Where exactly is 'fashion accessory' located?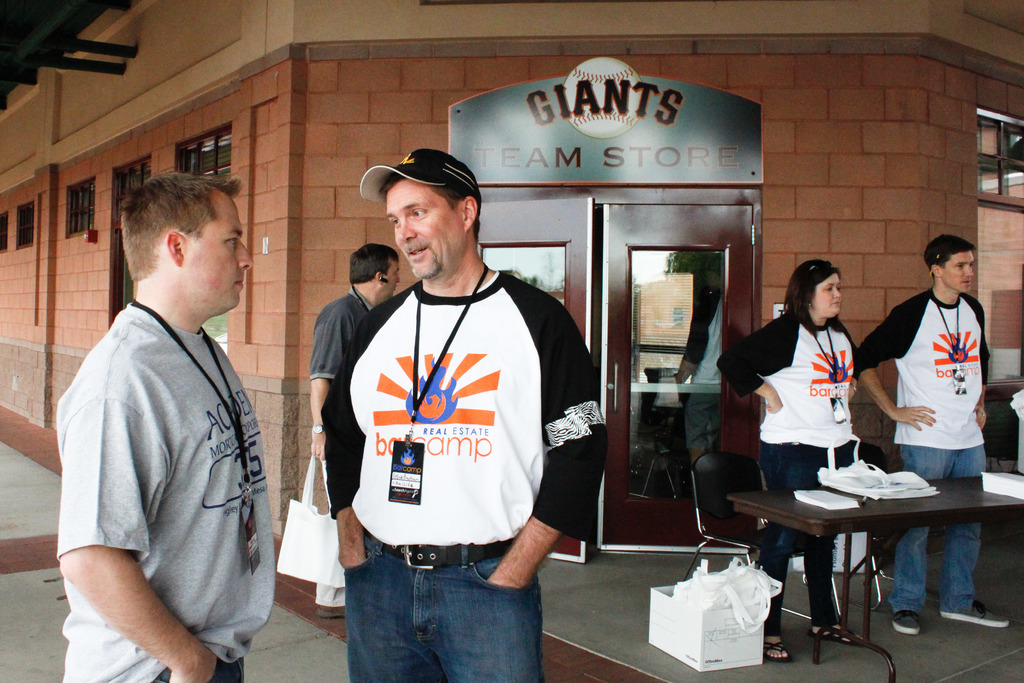
Its bounding box is Rect(765, 641, 790, 663).
